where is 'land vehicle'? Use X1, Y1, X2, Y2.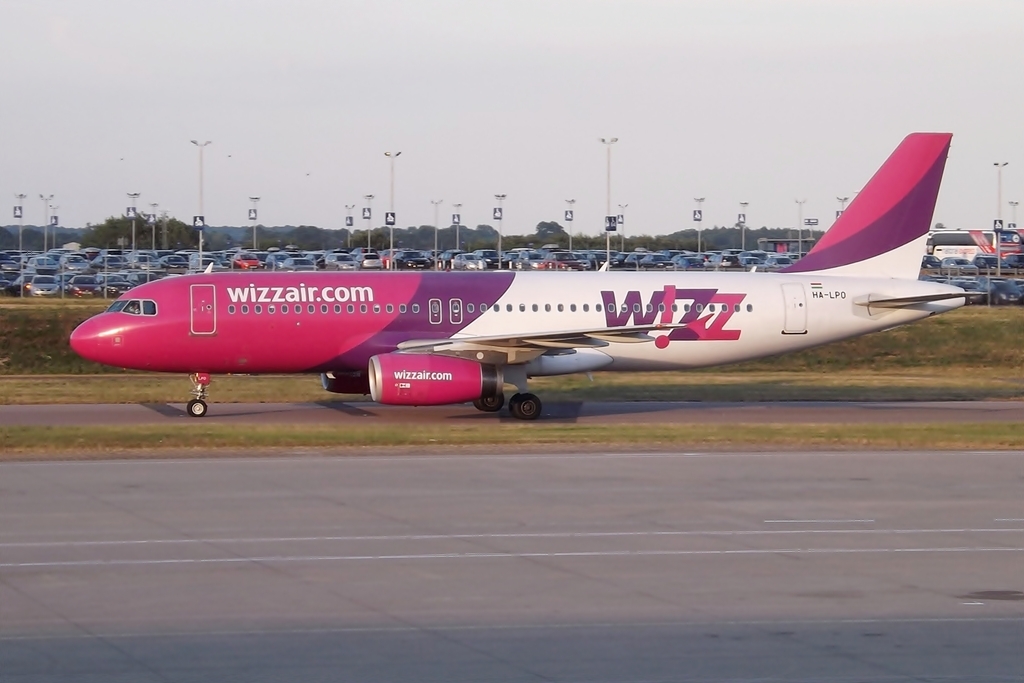
931, 226, 1023, 258.
